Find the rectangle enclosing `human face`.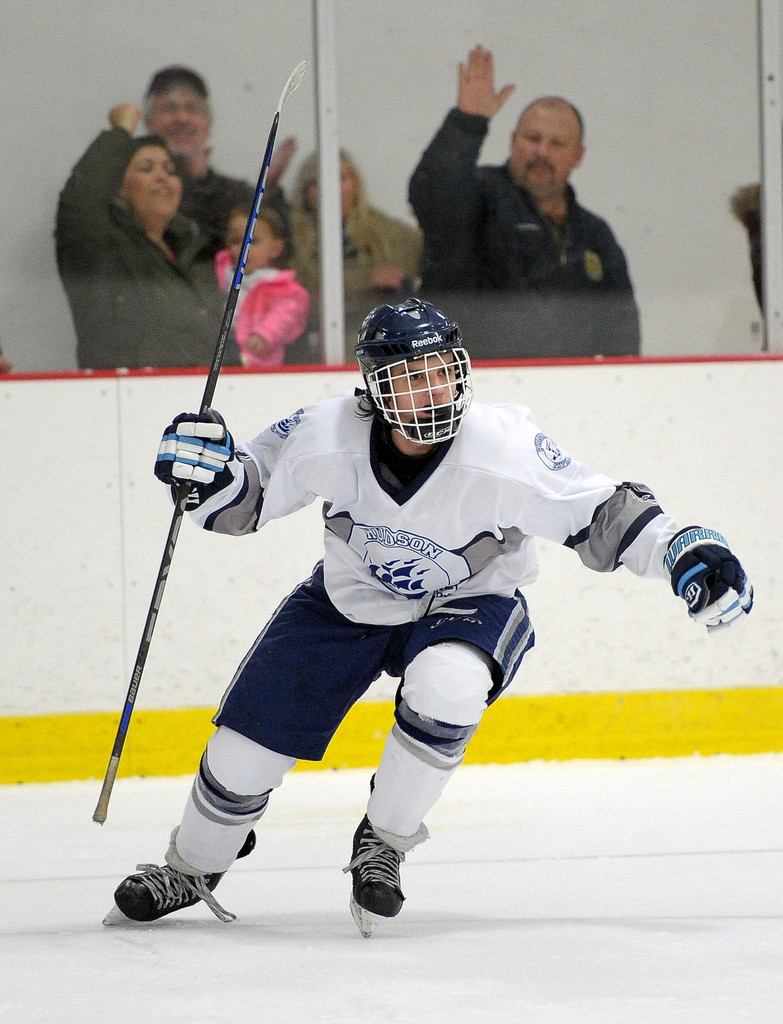
bbox=(385, 353, 464, 428).
